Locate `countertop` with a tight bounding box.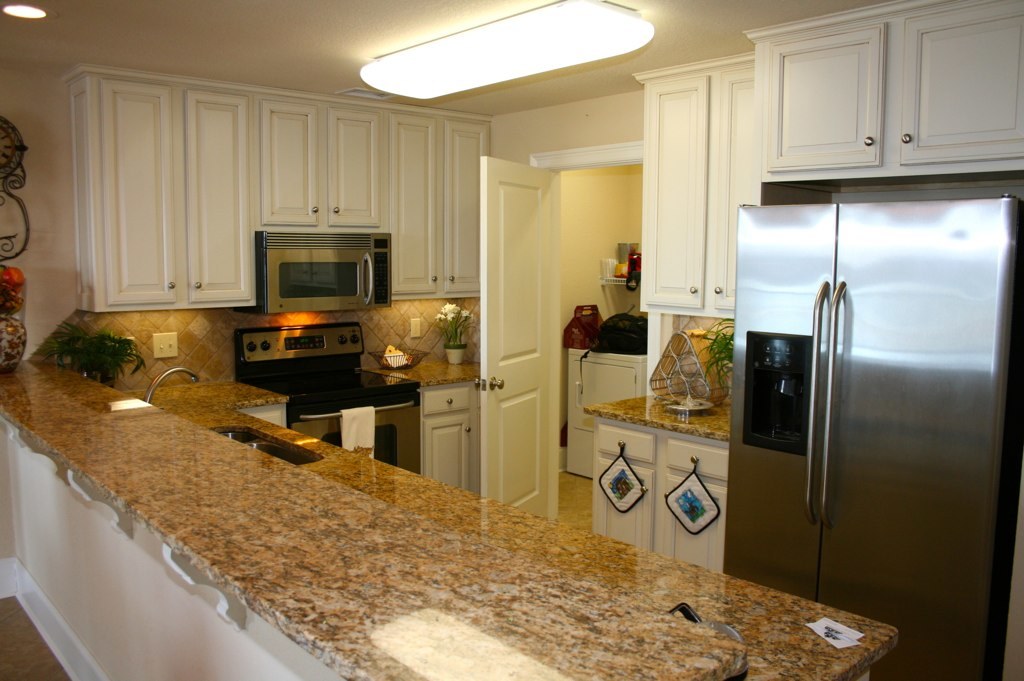
{"x1": 582, "y1": 395, "x2": 730, "y2": 442}.
